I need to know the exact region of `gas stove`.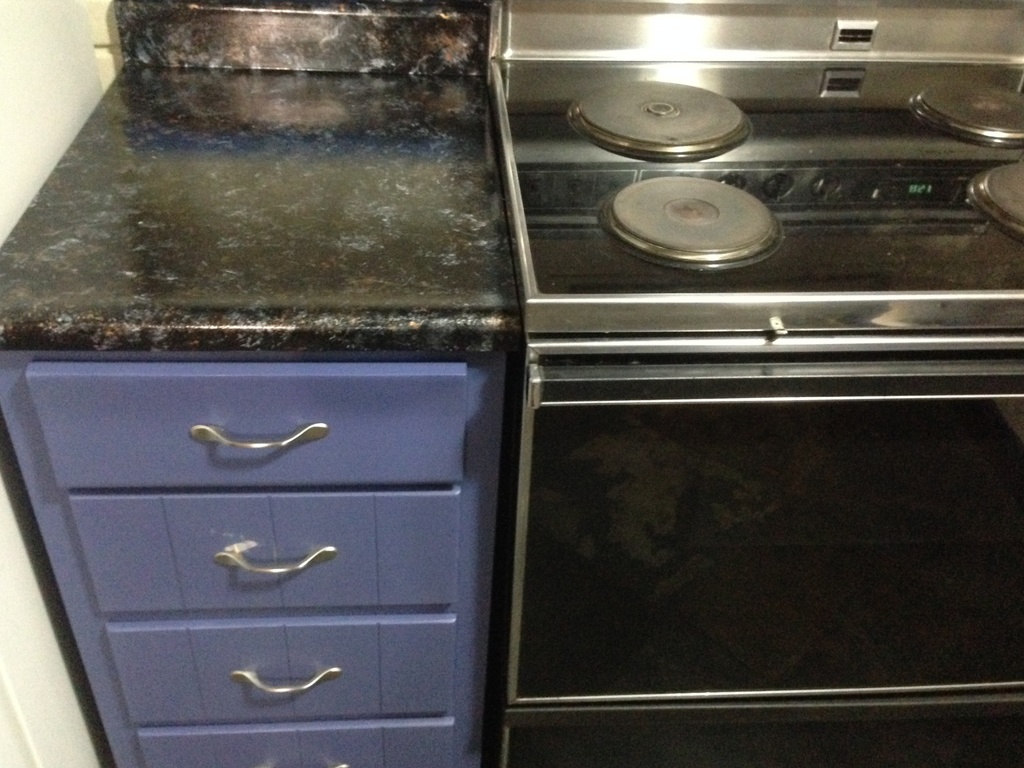
Region: BBox(492, 54, 1023, 300).
